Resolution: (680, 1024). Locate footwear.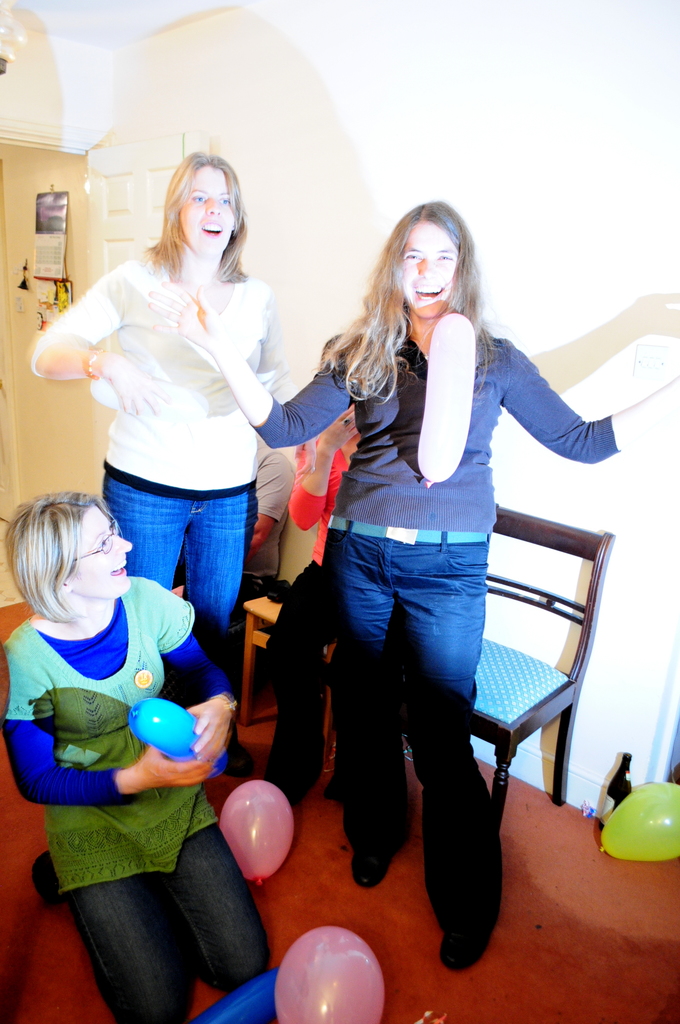
left=348, top=842, right=409, bottom=888.
